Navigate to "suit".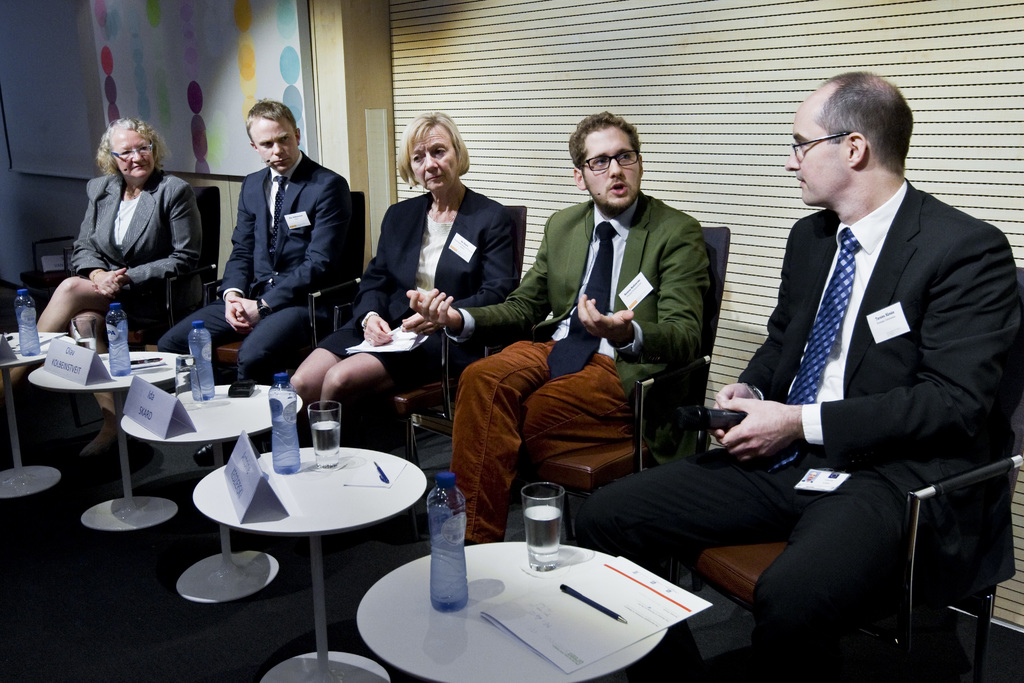
Navigation target: x1=155 y1=147 x2=353 y2=444.
